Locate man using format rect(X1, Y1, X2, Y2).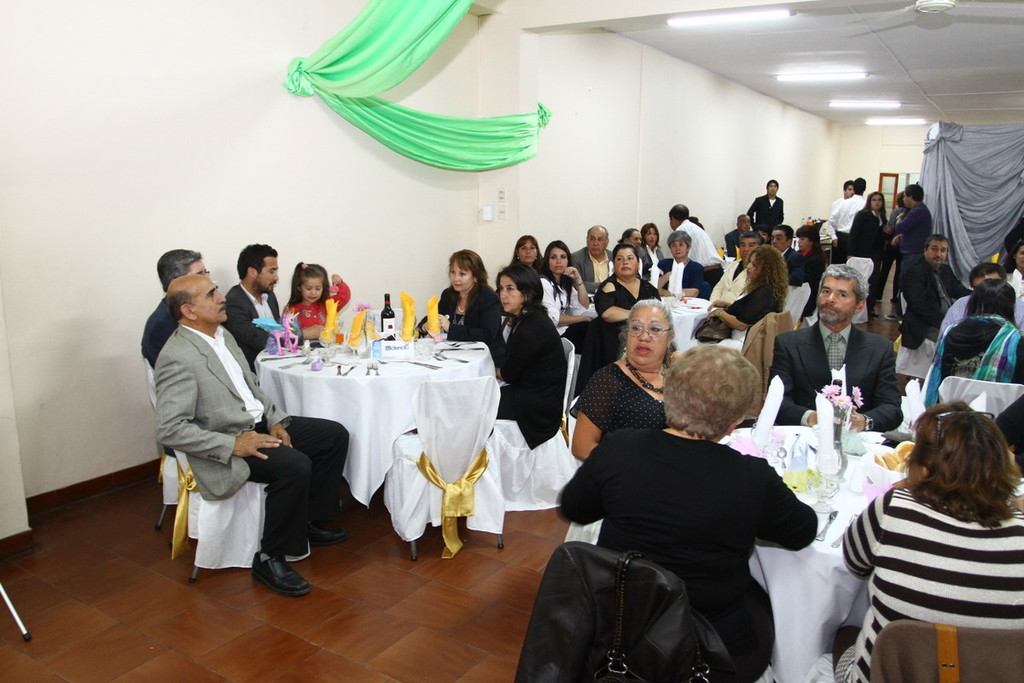
rect(828, 178, 868, 260).
